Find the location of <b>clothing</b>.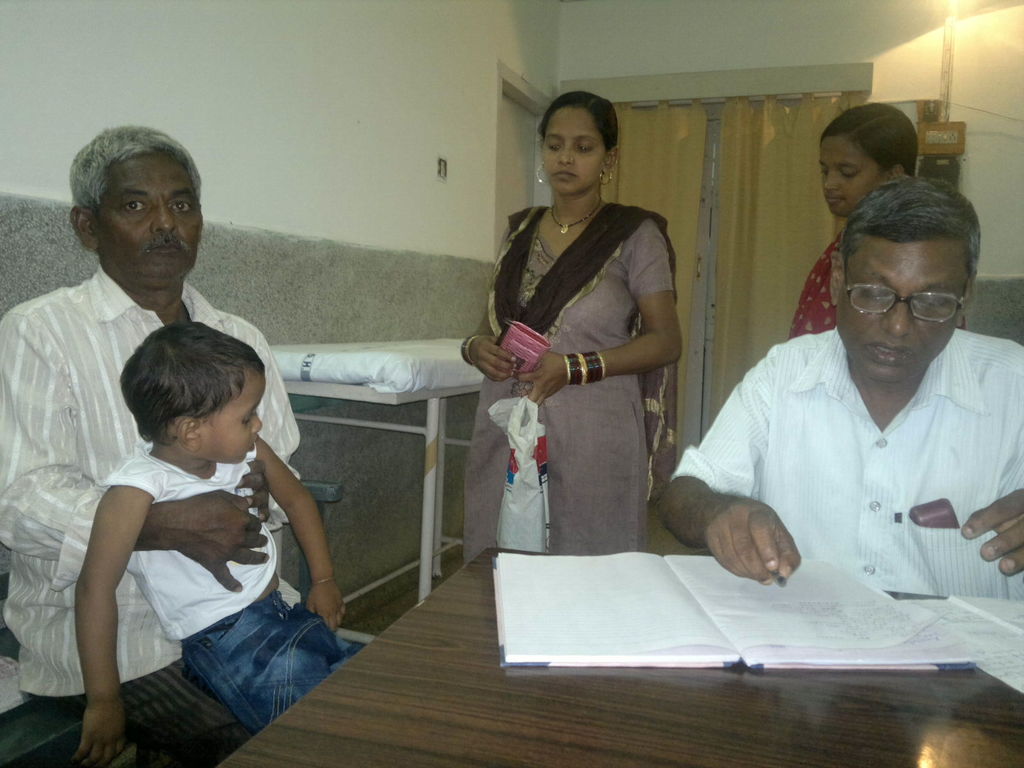
Location: 460,203,680,576.
